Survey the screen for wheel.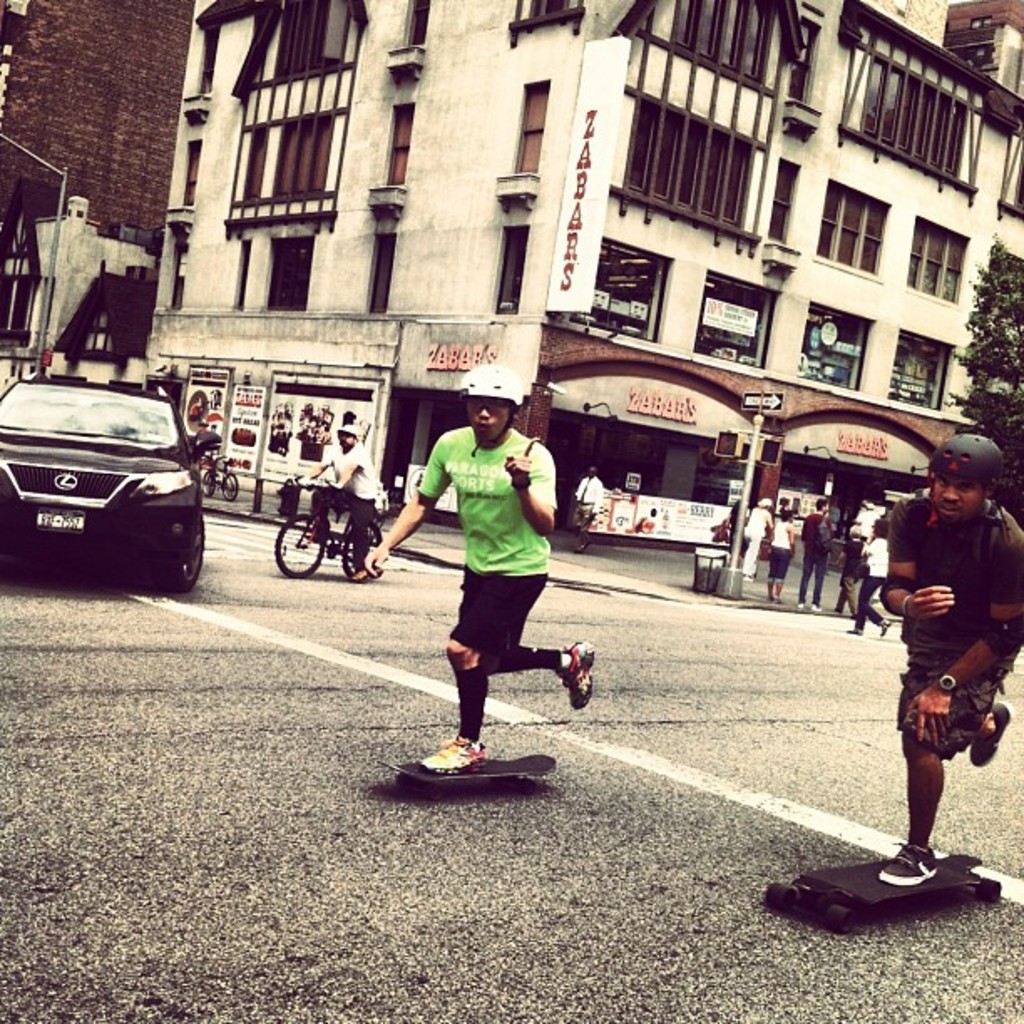
Survey found: [x1=519, y1=780, x2=534, y2=793].
